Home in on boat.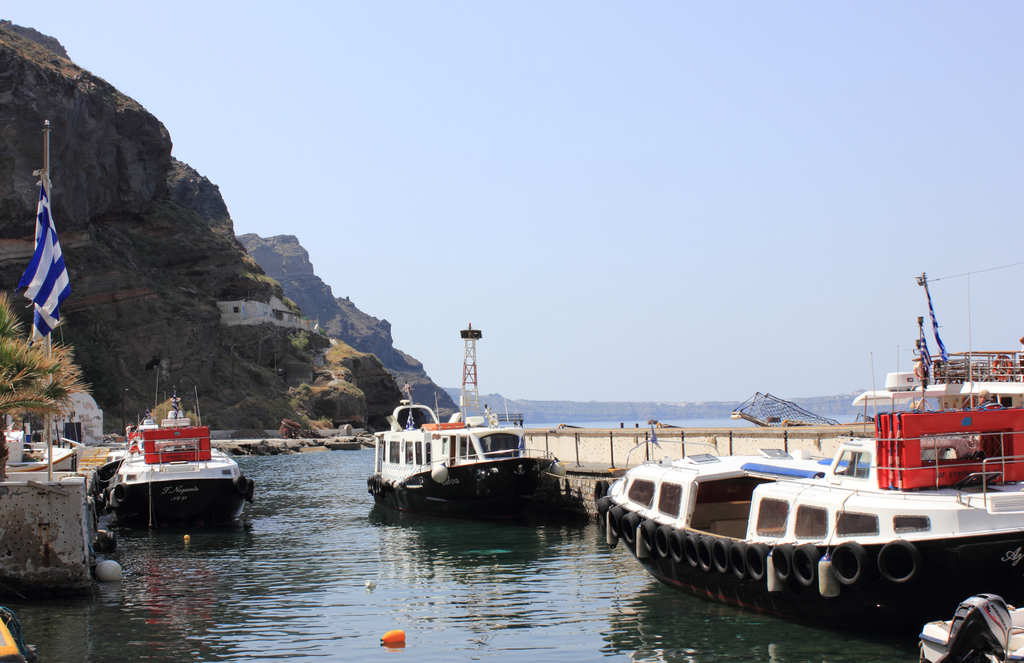
Homed in at [left=110, top=404, right=260, bottom=517].
